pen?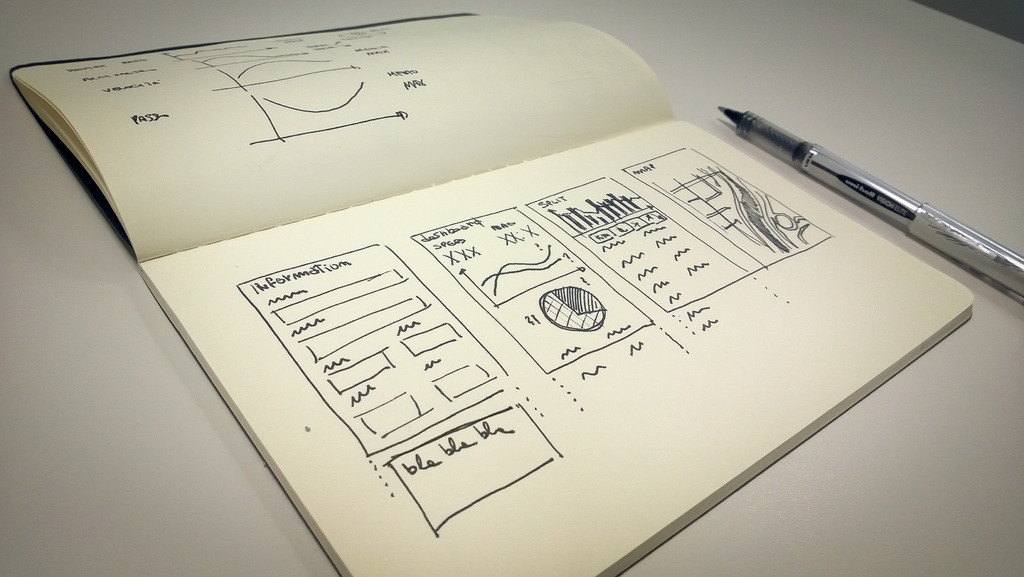
711:103:1023:308
